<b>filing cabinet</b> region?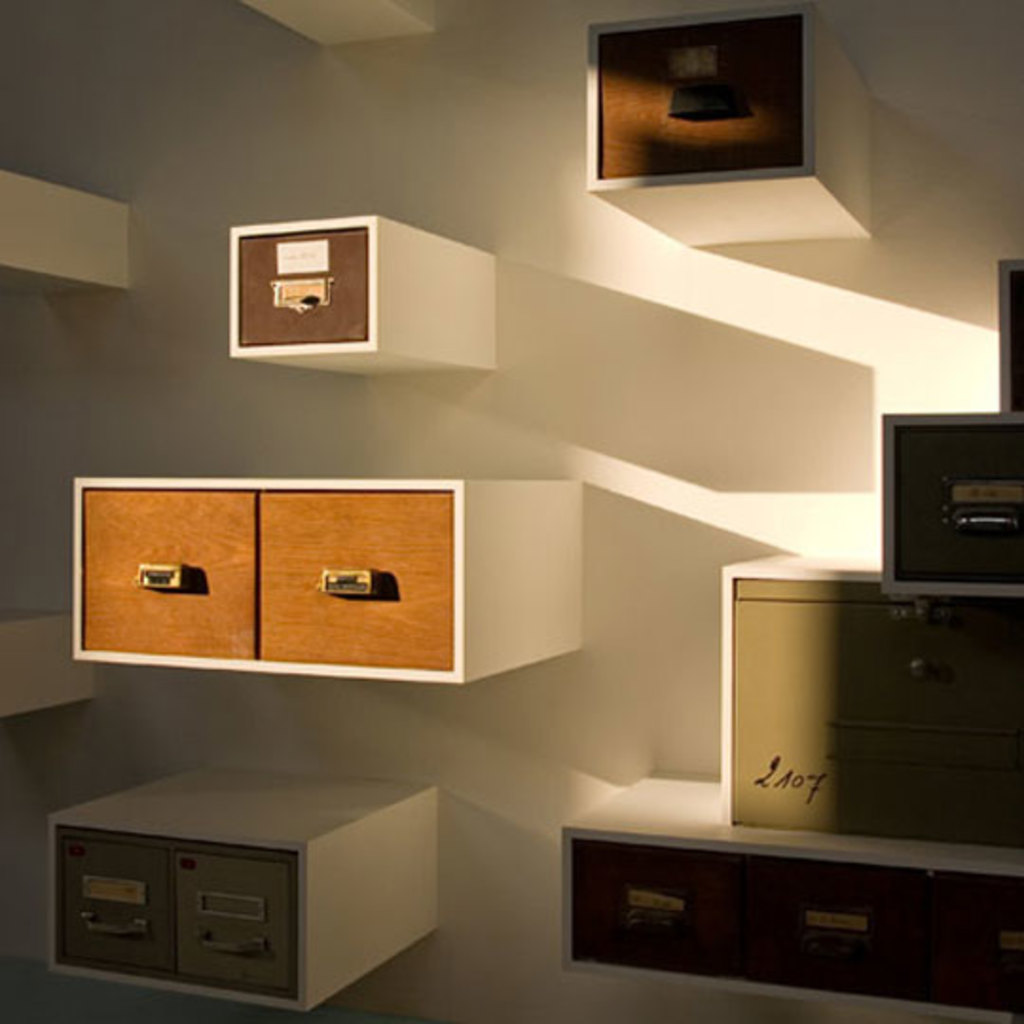
select_region(853, 389, 1022, 594)
